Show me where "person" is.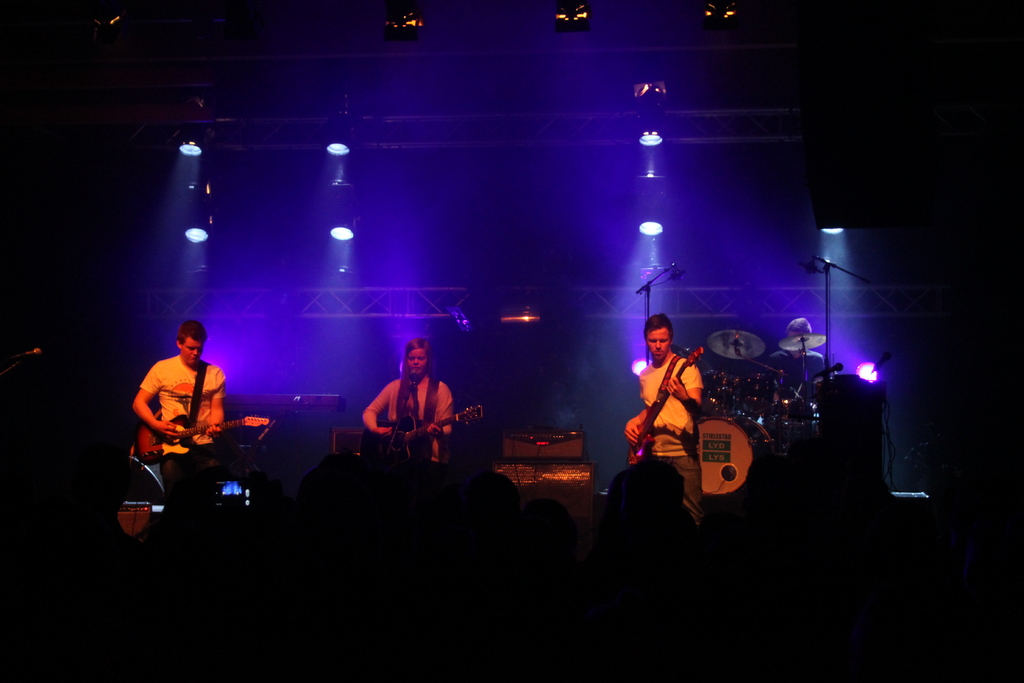
"person" is at box(363, 338, 454, 465).
